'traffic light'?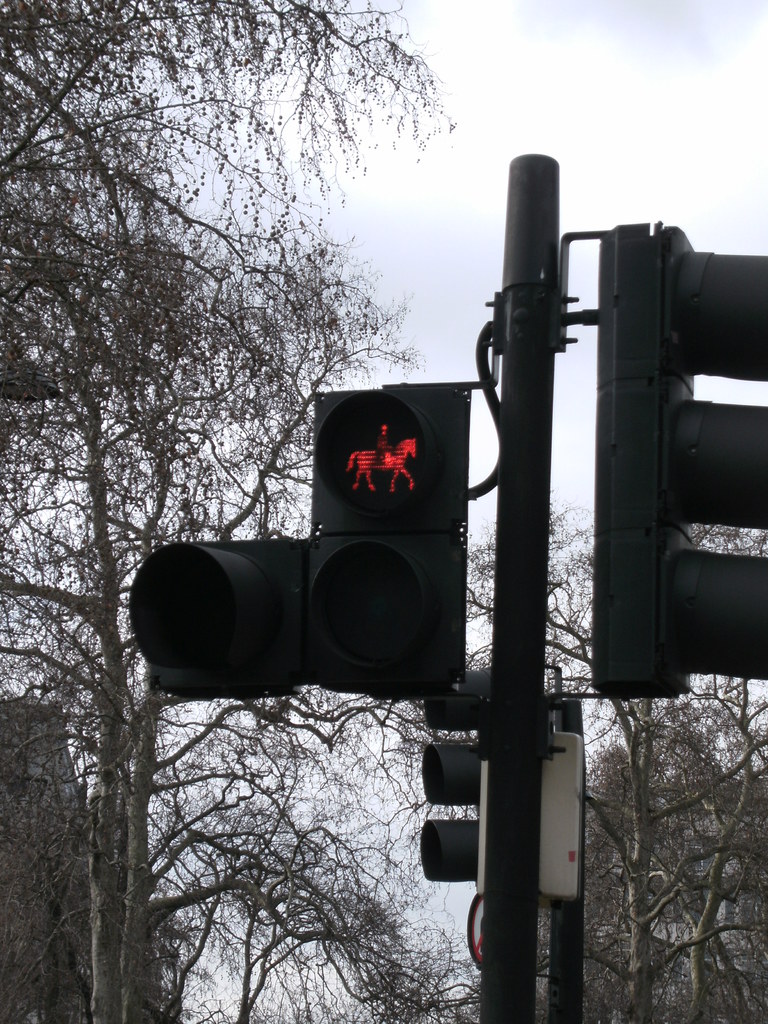
box=[599, 219, 767, 701]
